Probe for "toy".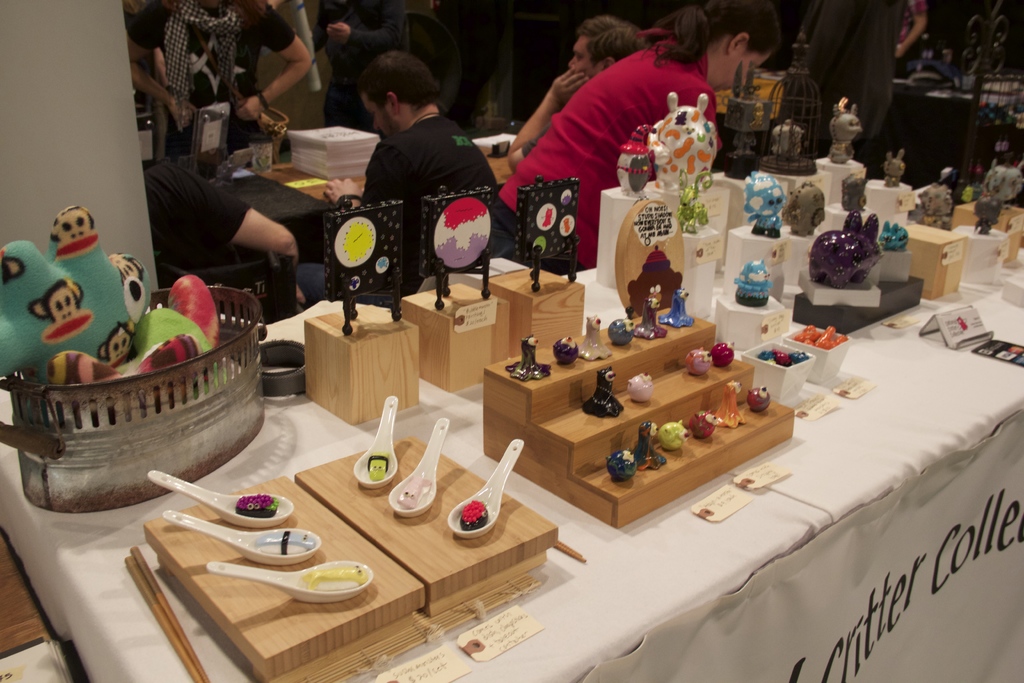
Probe result: (655,421,688,451).
